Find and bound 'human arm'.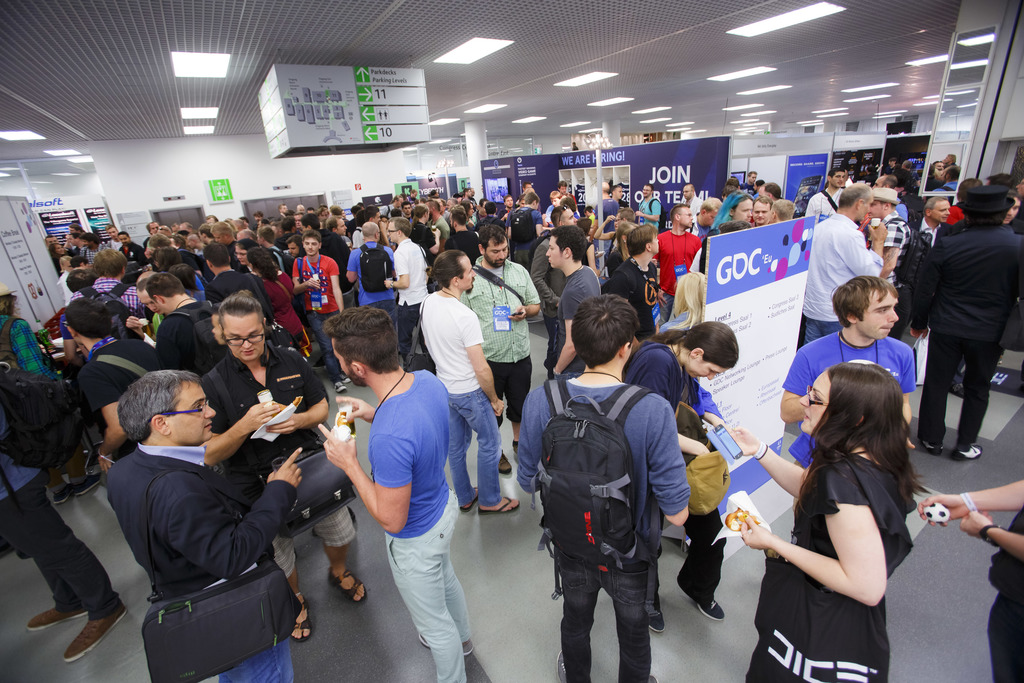
Bound: (385, 249, 410, 290).
